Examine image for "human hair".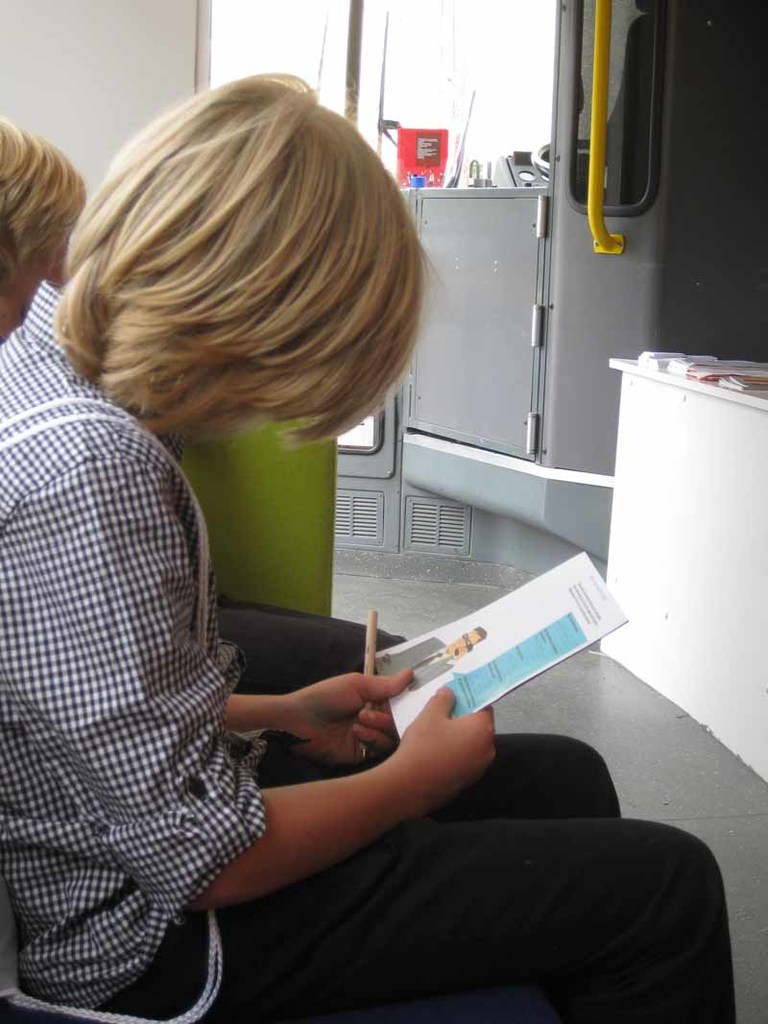
Examination result: pyautogui.locateOnScreen(47, 82, 443, 472).
